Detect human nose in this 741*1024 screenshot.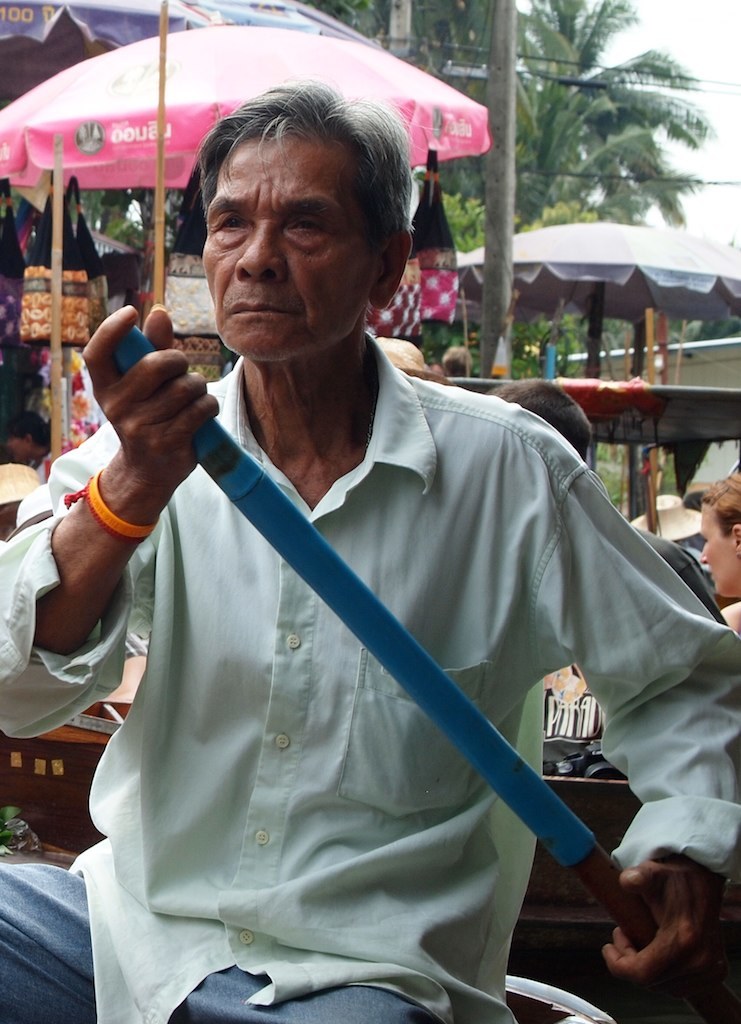
Detection: bbox=(698, 540, 714, 566).
